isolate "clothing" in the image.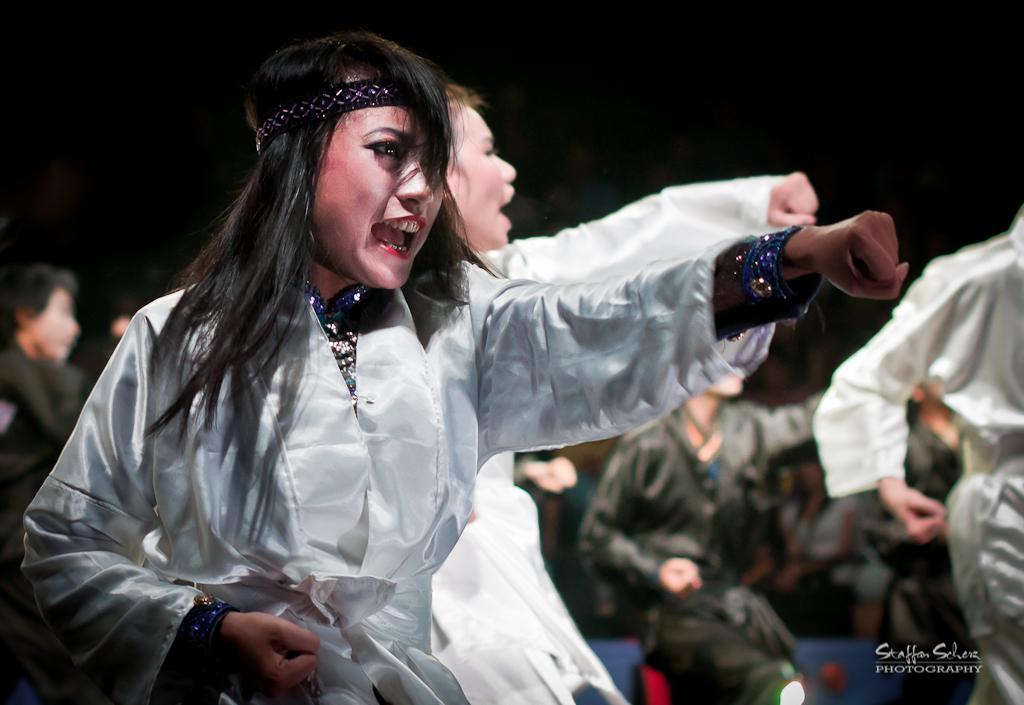
Isolated region: detection(15, 239, 743, 704).
